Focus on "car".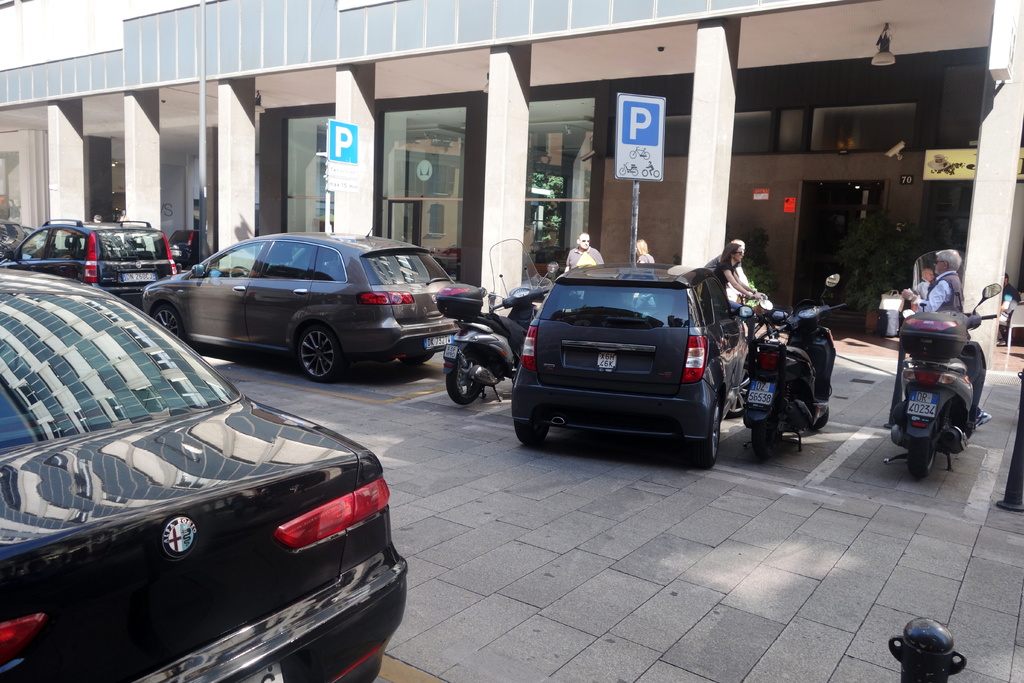
Focused at detection(141, 230, 492, 389).
